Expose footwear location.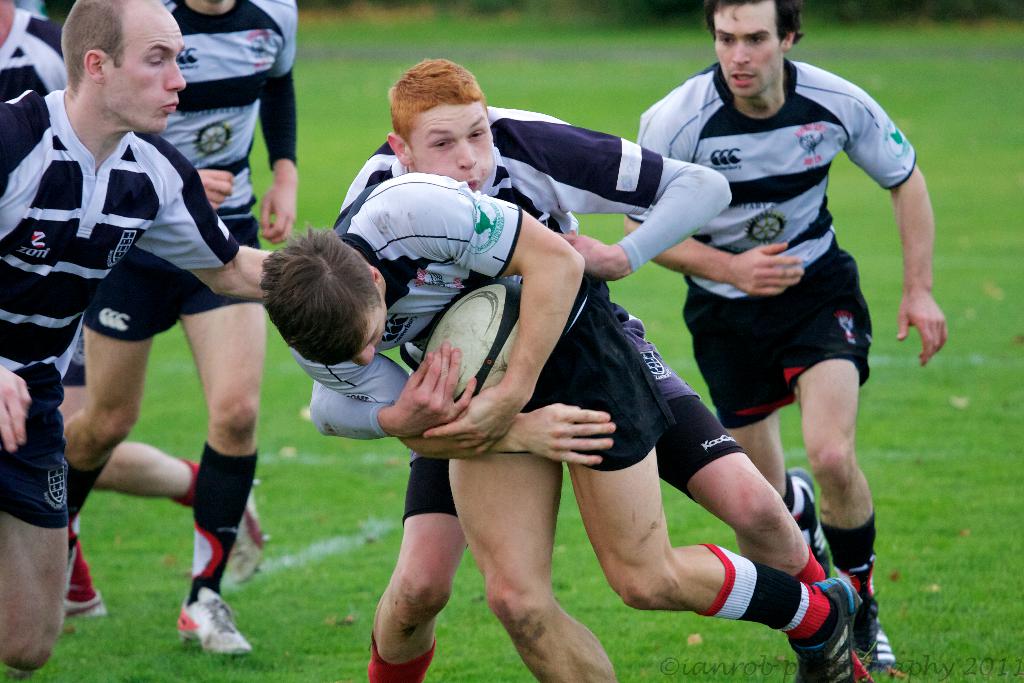
Exposed at BBox(61, 520, 107, 616).
